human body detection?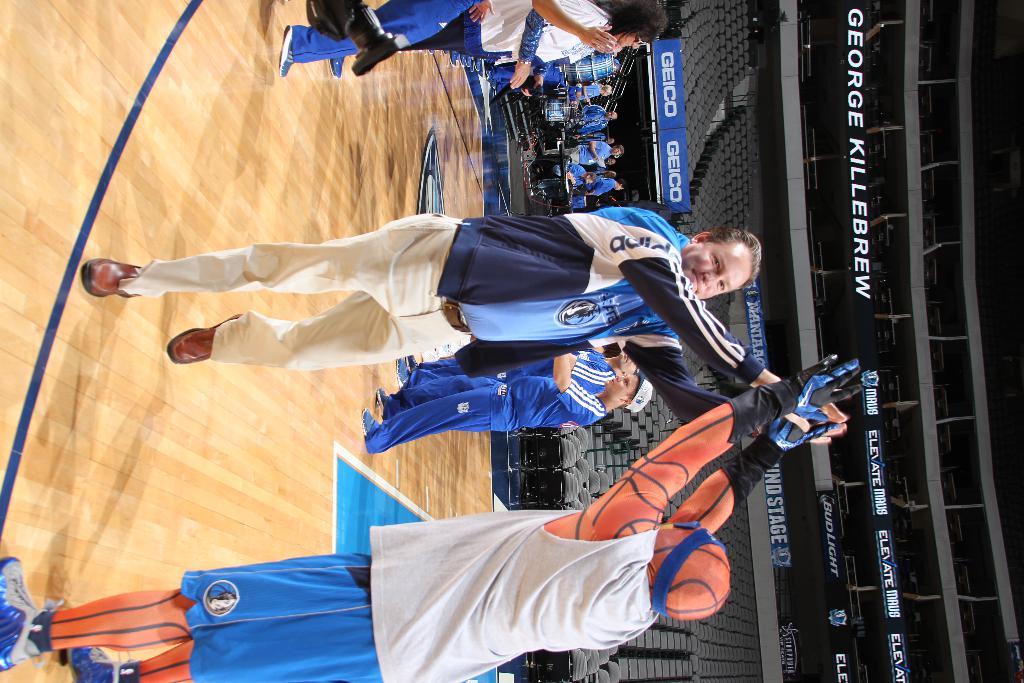
detection(572, 171, 627, 199)
